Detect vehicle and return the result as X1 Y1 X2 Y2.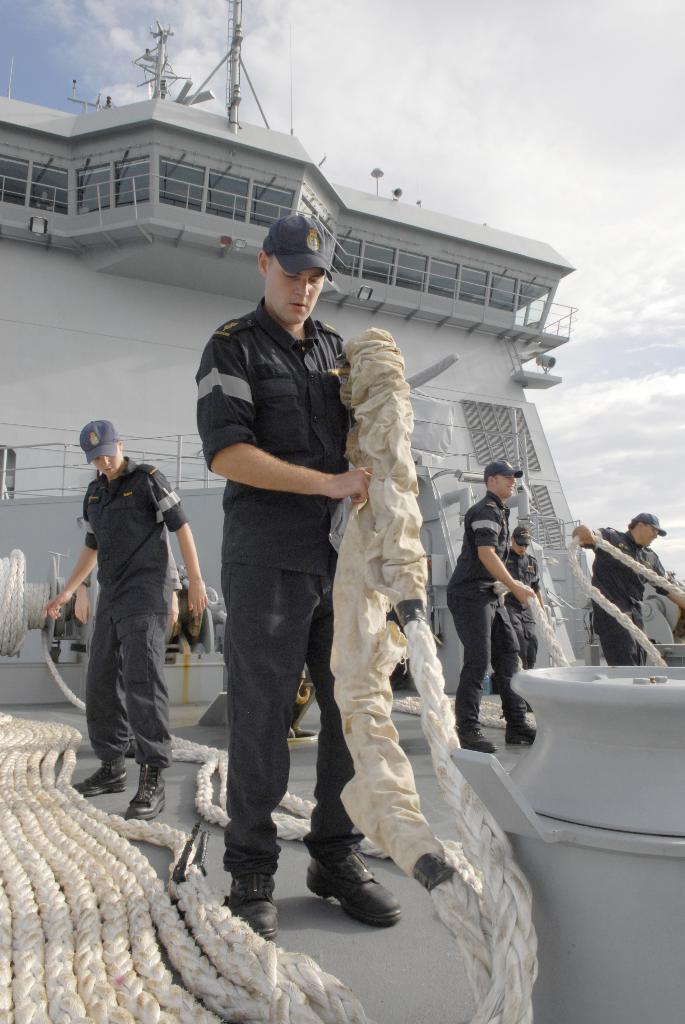
0 0 684 1023.
